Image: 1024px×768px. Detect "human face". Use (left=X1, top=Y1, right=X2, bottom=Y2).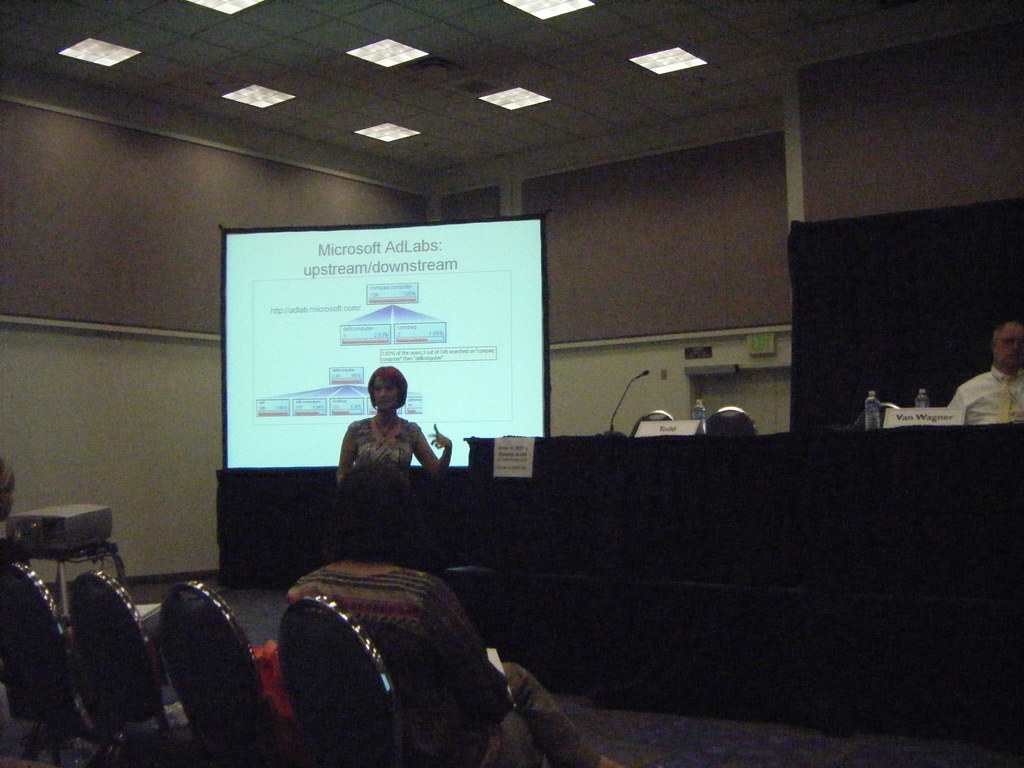
(left=372, top=367, right=405, bottom=415).
